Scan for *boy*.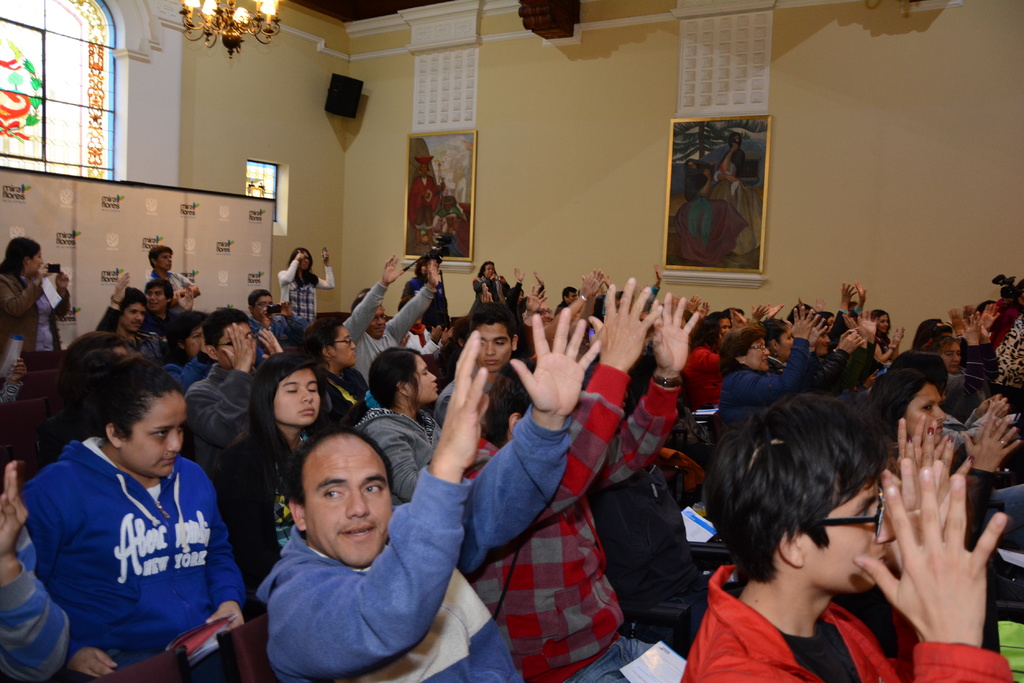
Scan result: (x1=145, y1=277, x2=182, y2=331).
